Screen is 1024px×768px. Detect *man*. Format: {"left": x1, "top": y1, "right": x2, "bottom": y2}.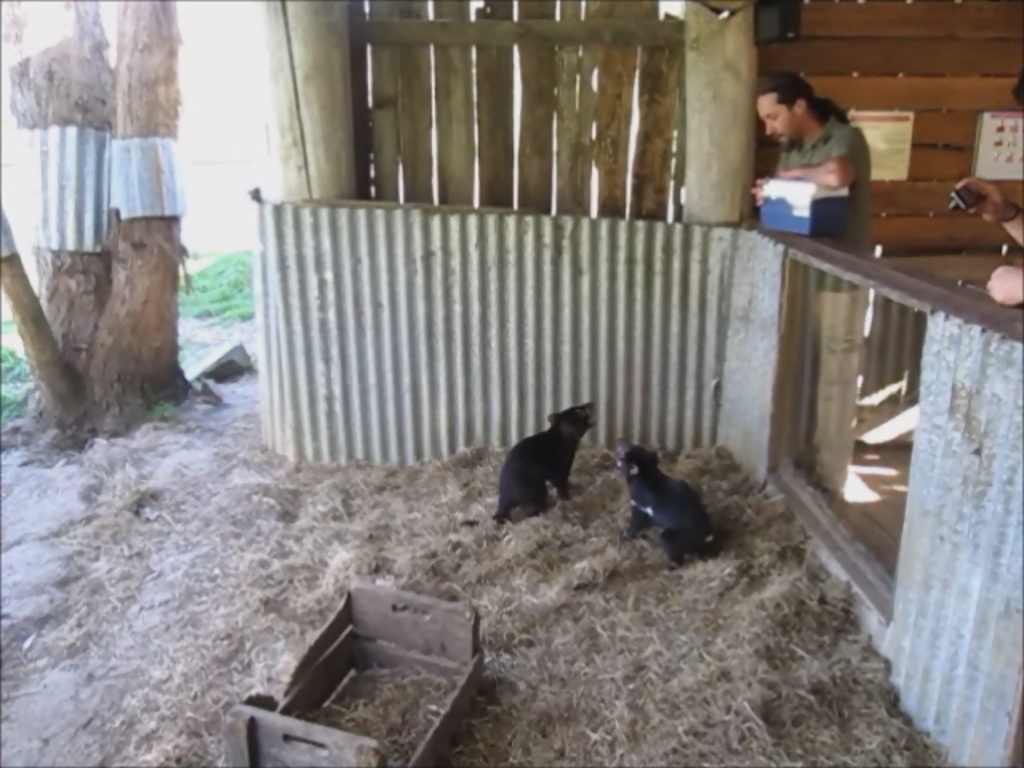
{"left": 726, "top": 67, "right": 907, "bottom": 261}.
